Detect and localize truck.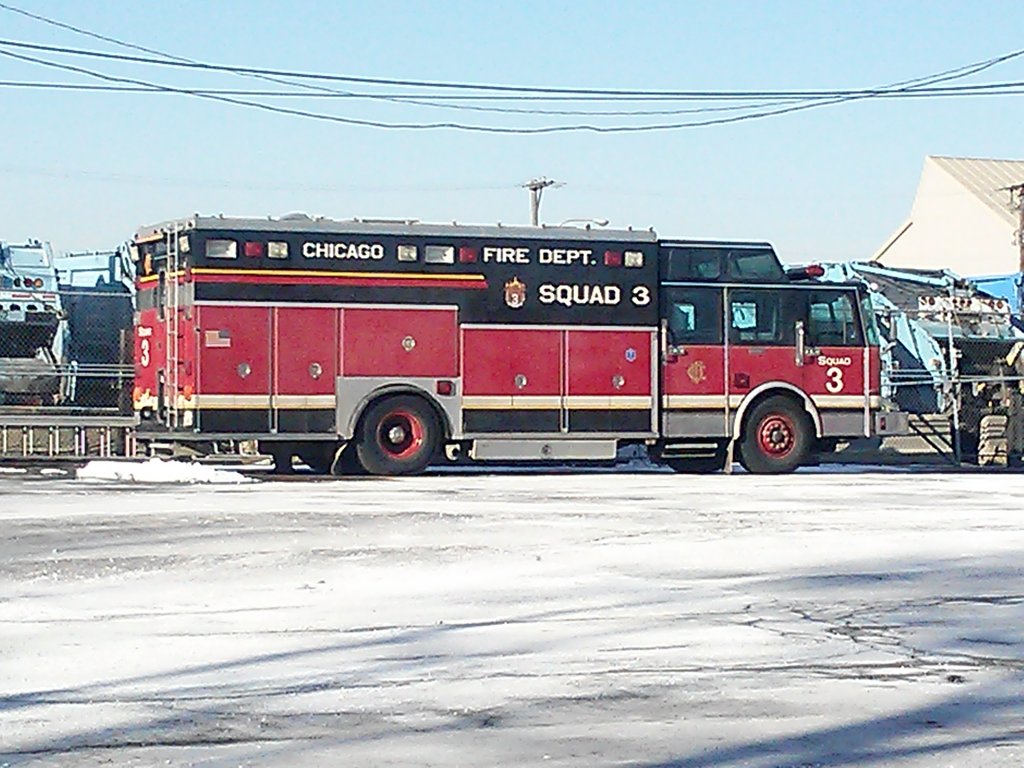
Localized at BBox(101, 204, 943, 488).
